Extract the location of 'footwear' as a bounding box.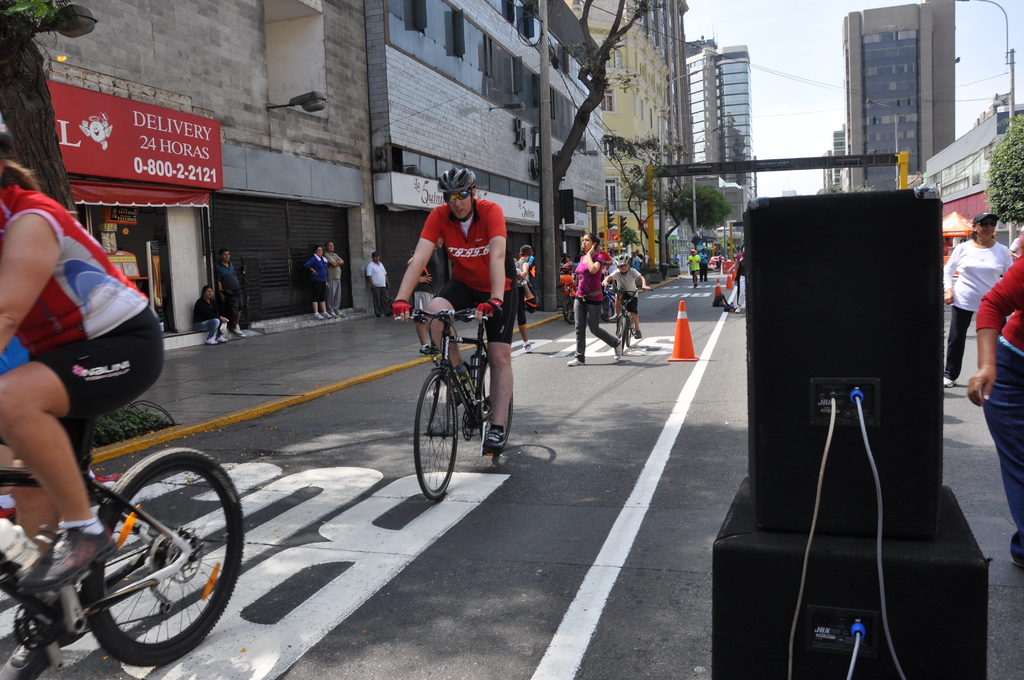
(left=564, top=357, right=584, bottom=366).
